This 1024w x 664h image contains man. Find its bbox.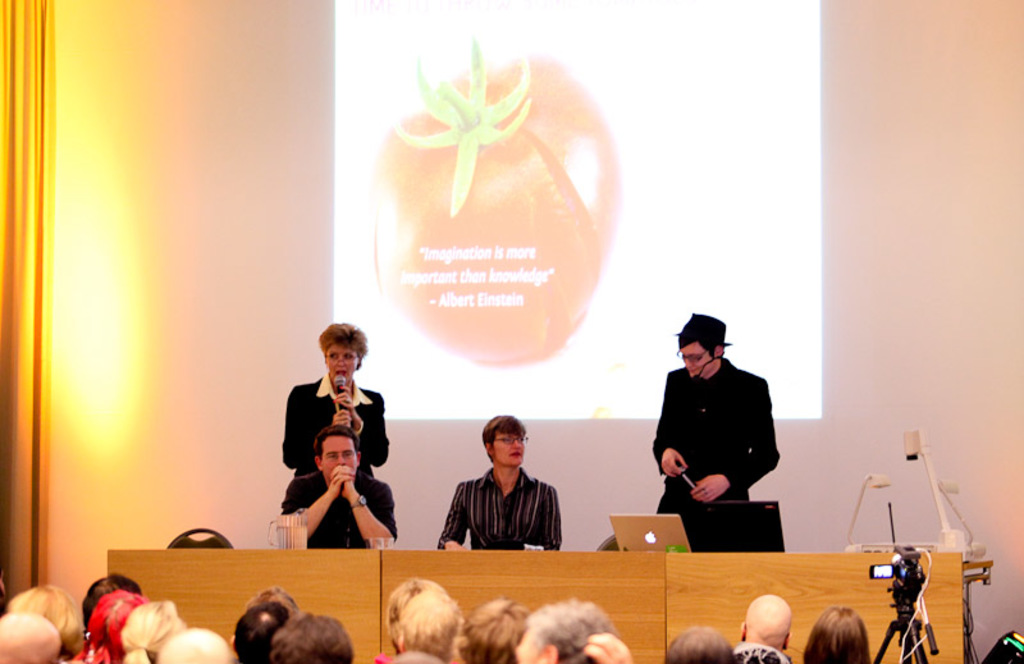
392/590/461/663.
